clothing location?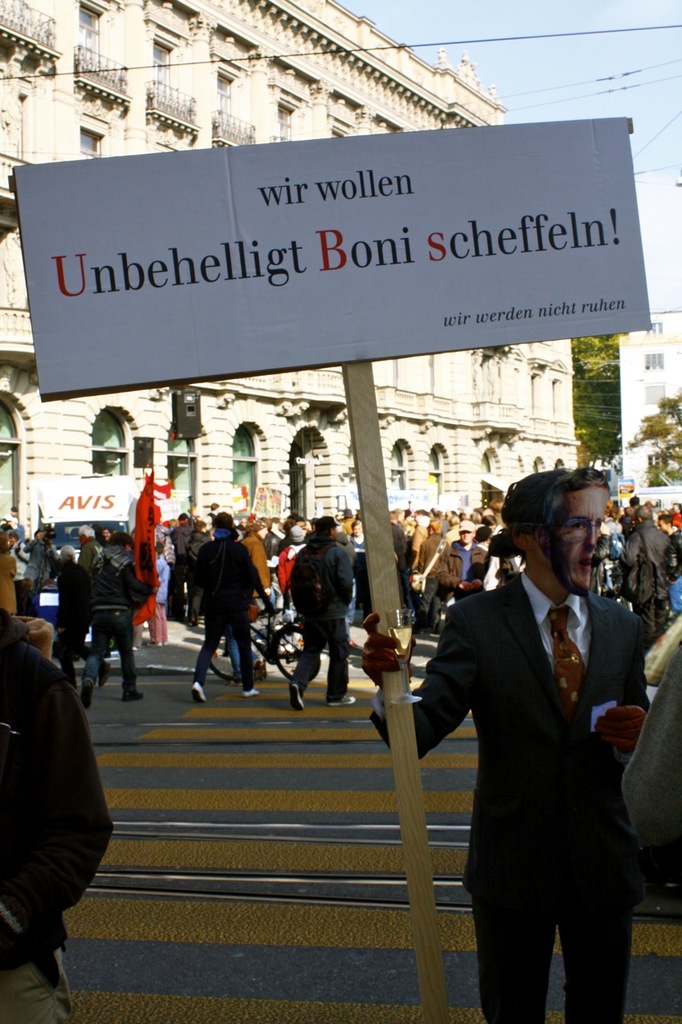
crop(18, 537, 49, 588)
